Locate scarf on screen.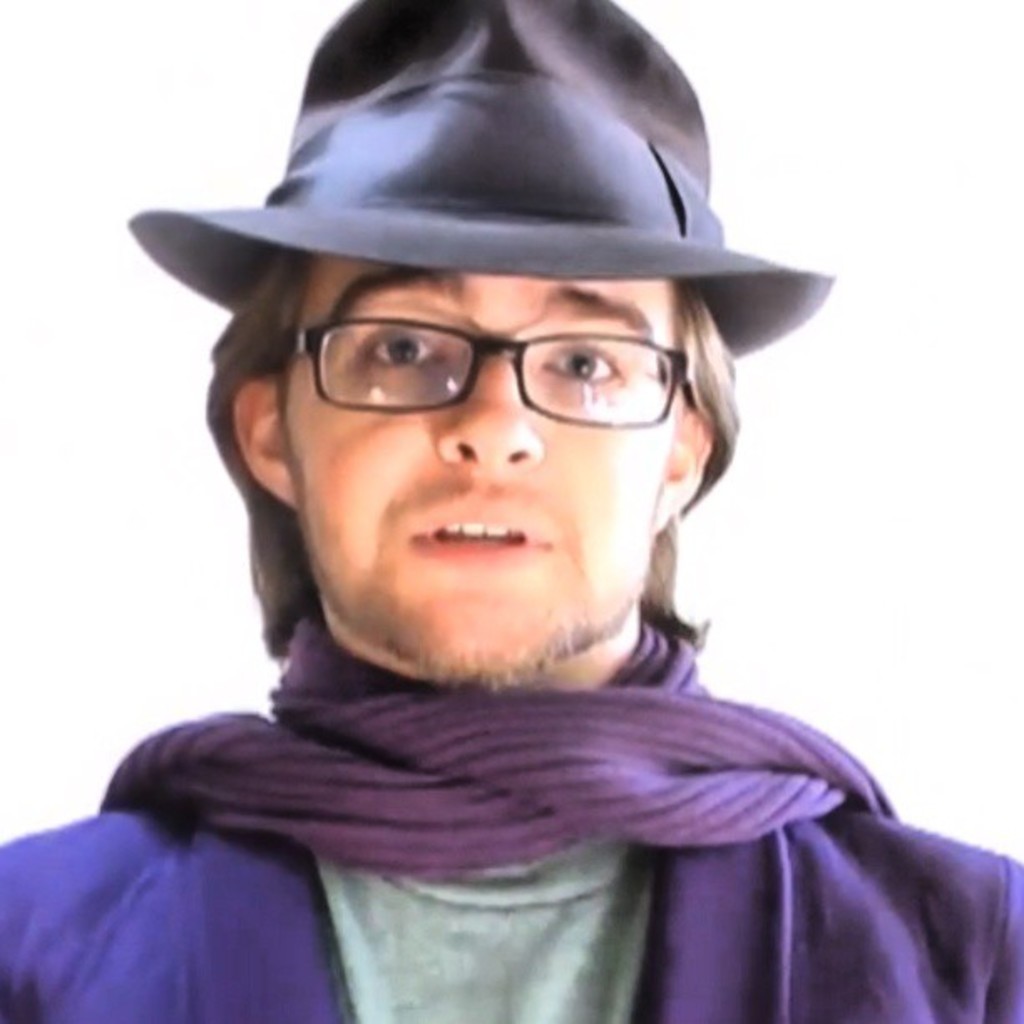
On screen at (100, 617, 895, 885).
